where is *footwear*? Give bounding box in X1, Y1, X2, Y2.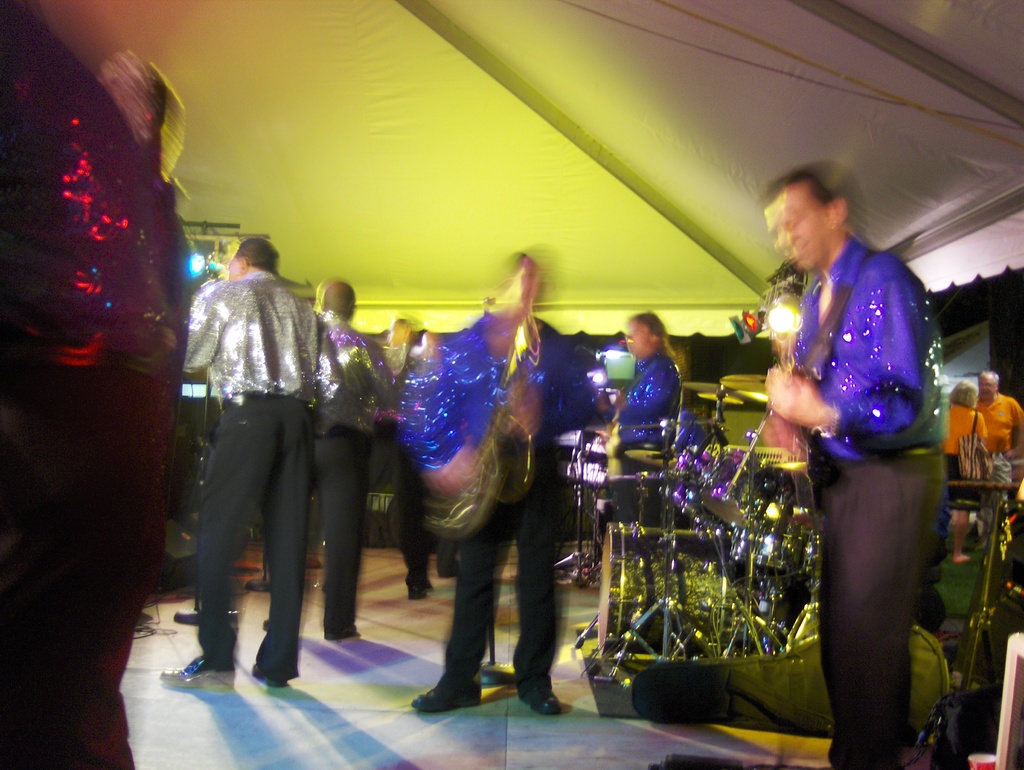
402, 577, 443, 599.
